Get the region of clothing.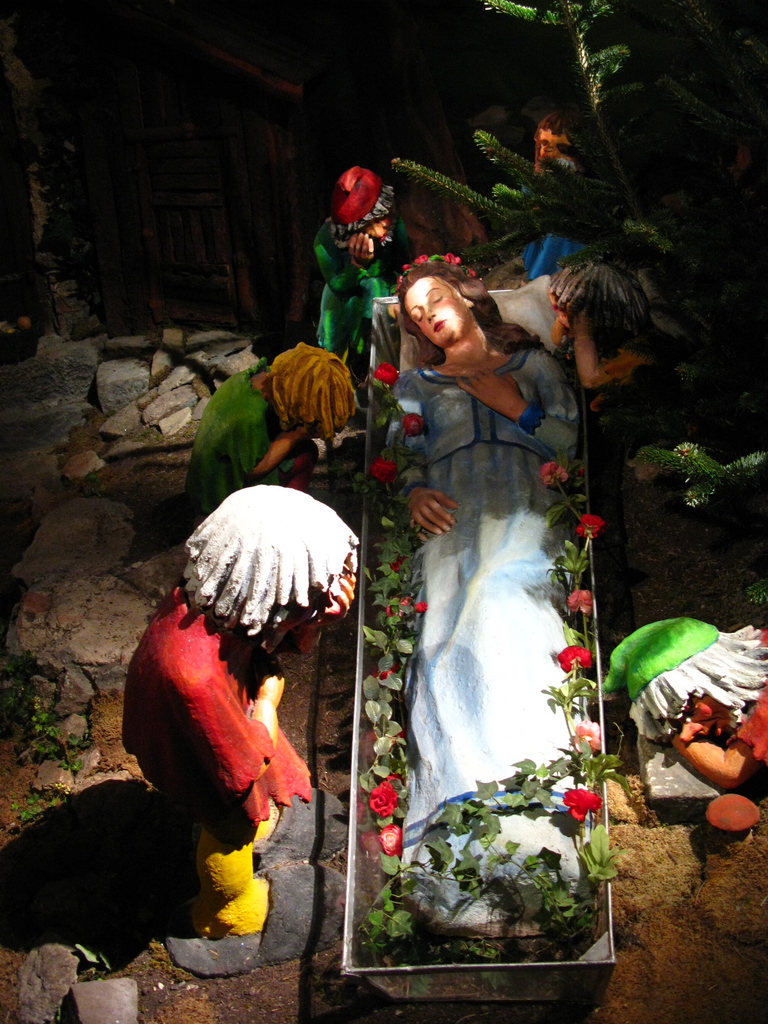
382:340:604:935.
